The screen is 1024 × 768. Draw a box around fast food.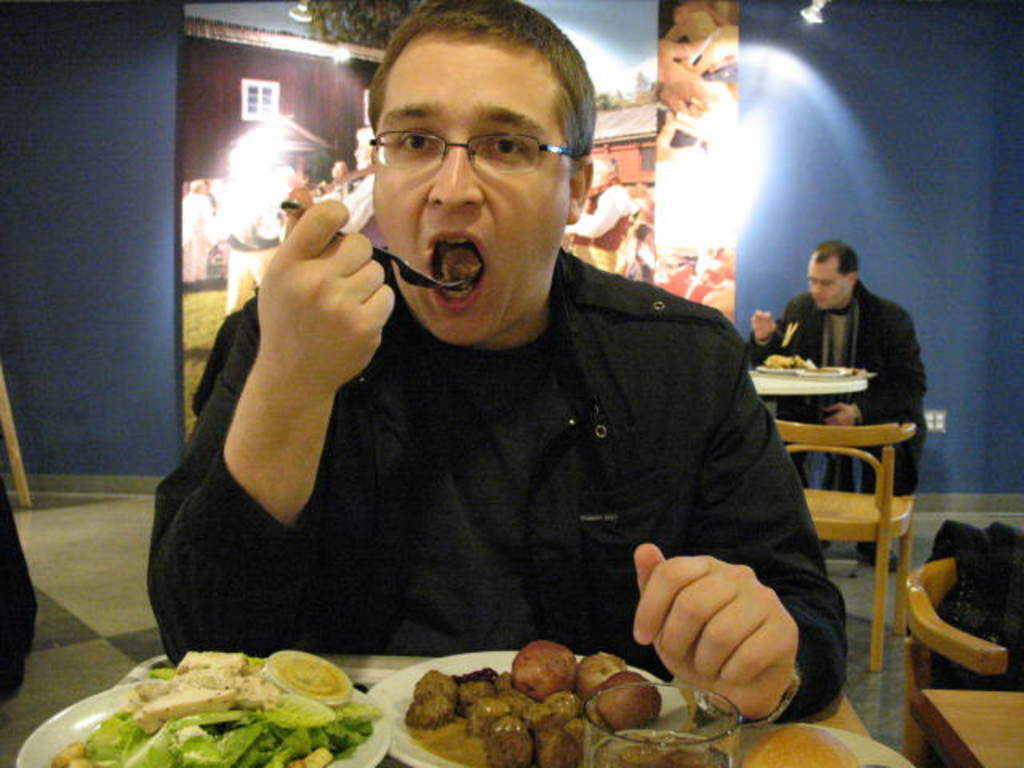
90, 651, 371, 754.
